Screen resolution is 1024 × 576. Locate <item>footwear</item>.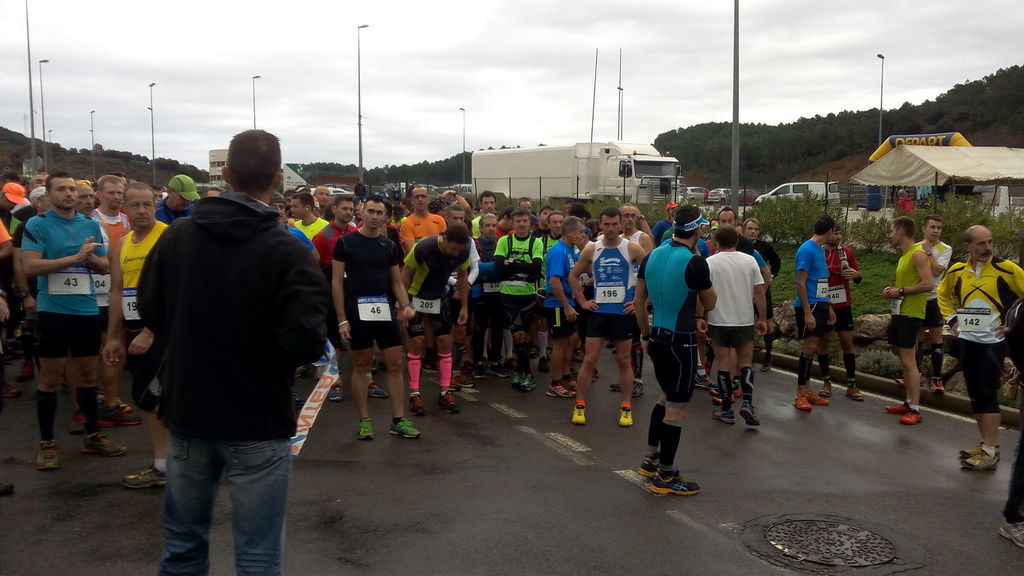
BBox(475, 363, 506, 377).
